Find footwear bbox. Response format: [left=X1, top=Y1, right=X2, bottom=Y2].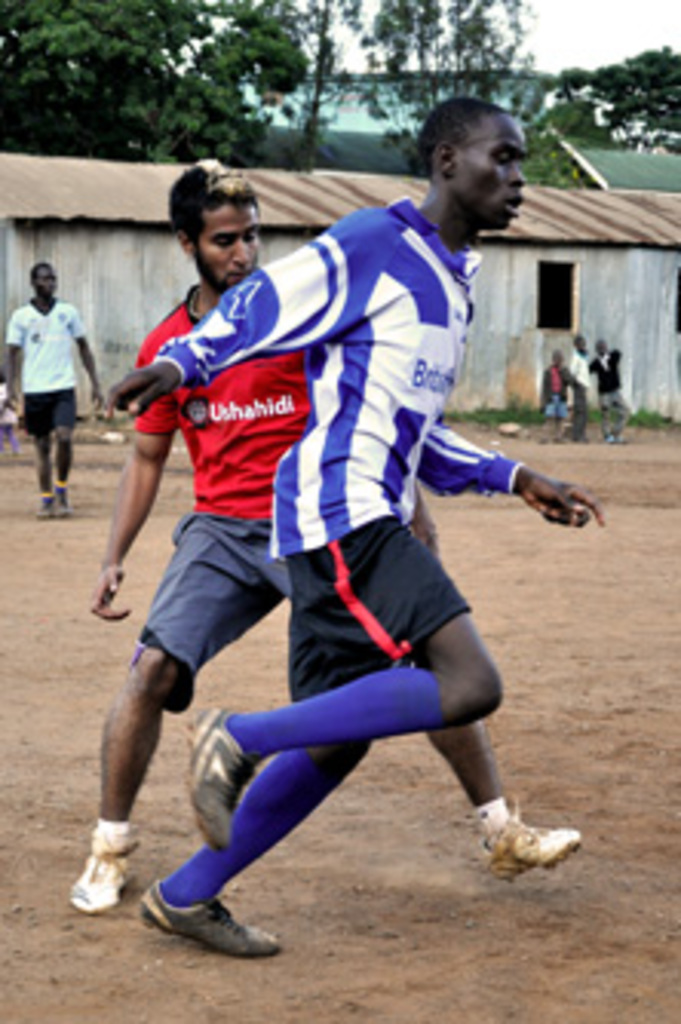
[left=178, top=699, right=261, bottom=855].
